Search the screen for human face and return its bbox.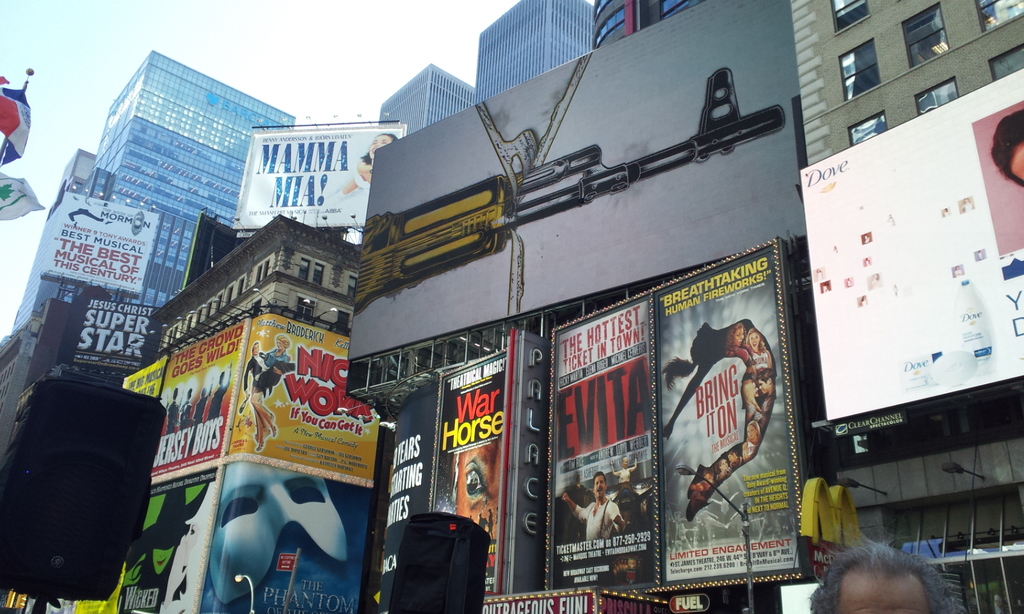
Found: locate(840, 574, 925, 613).
